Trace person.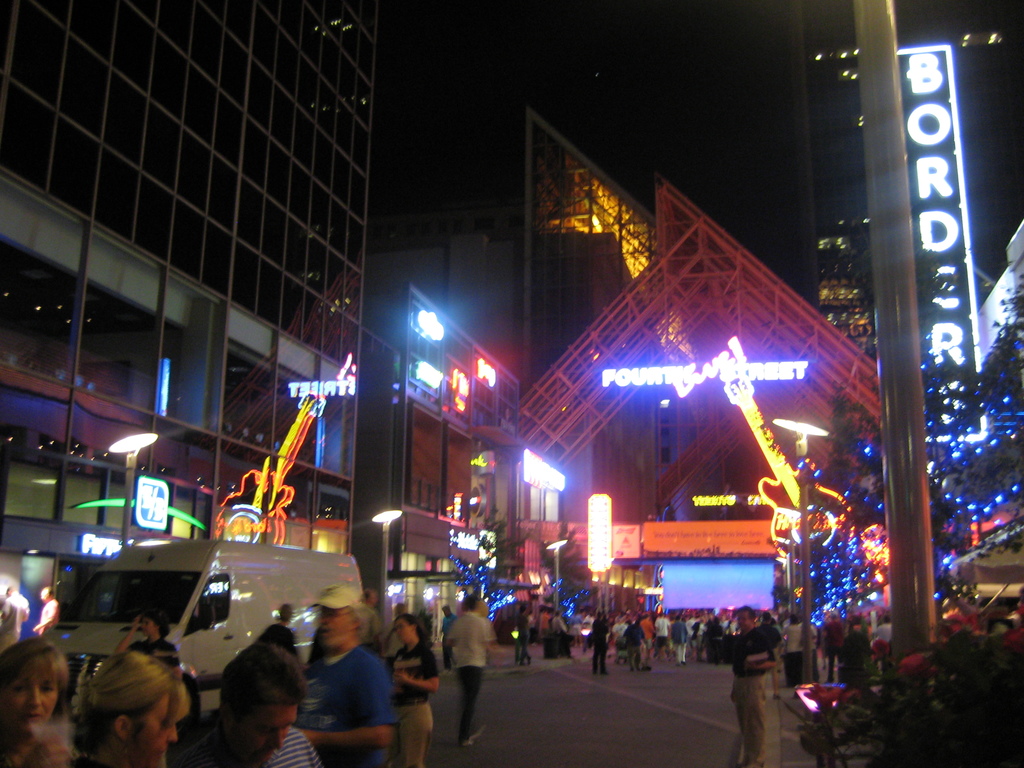
Traced to bbox=(67, 651, 196, 767).
